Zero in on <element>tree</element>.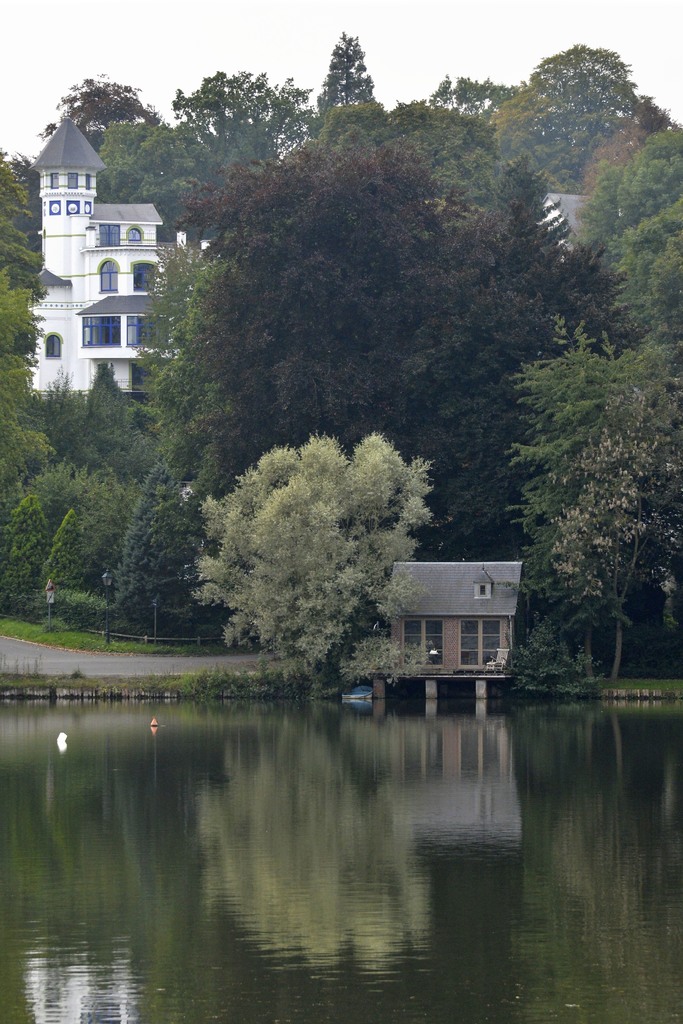
Zeroed in: bbox=[192, 428, 428, 666].
